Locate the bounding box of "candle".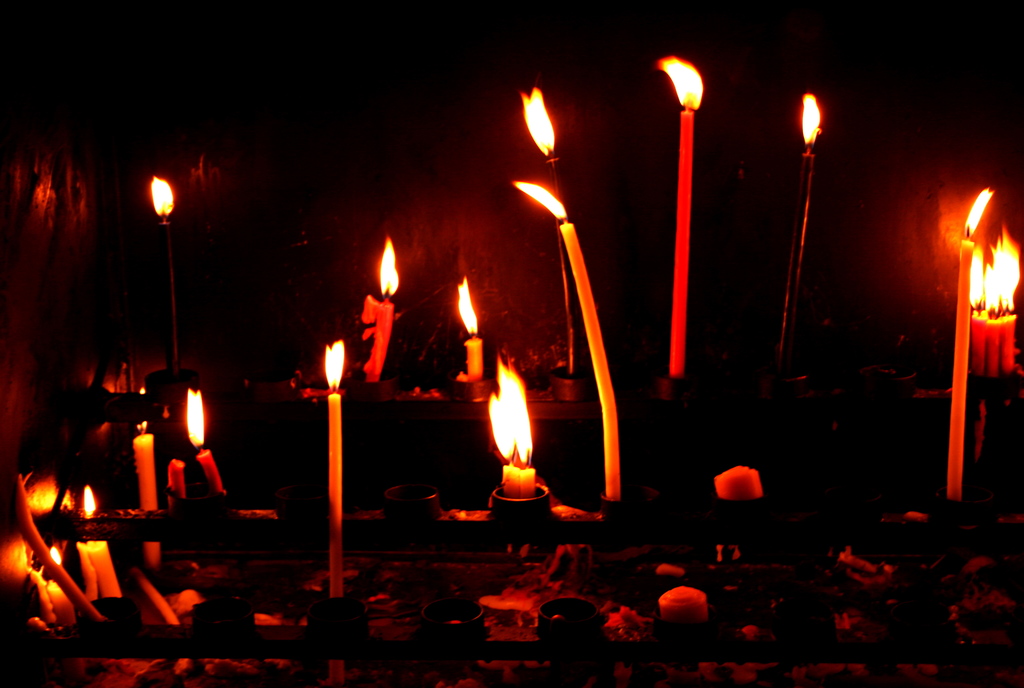
Bounding box: {"x1": 360, "y1": 233, "x2": 398, "y2": 382}.
